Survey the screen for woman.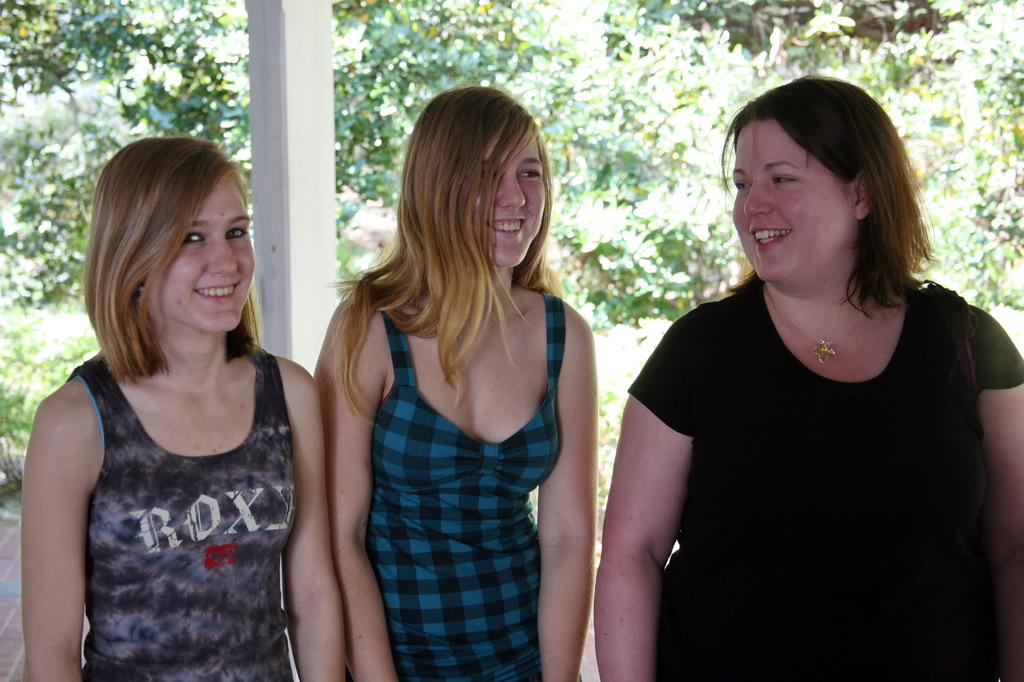
Survey found: 18 133 351 681.
